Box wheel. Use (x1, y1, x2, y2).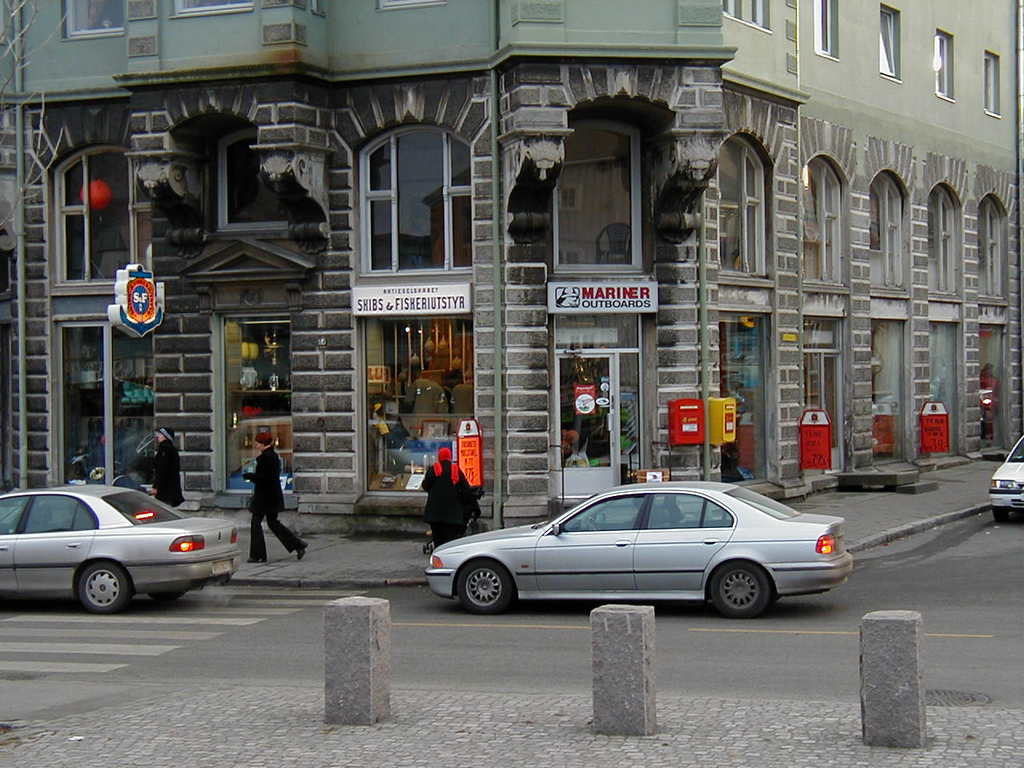
(992, 512, 1010, 524).
